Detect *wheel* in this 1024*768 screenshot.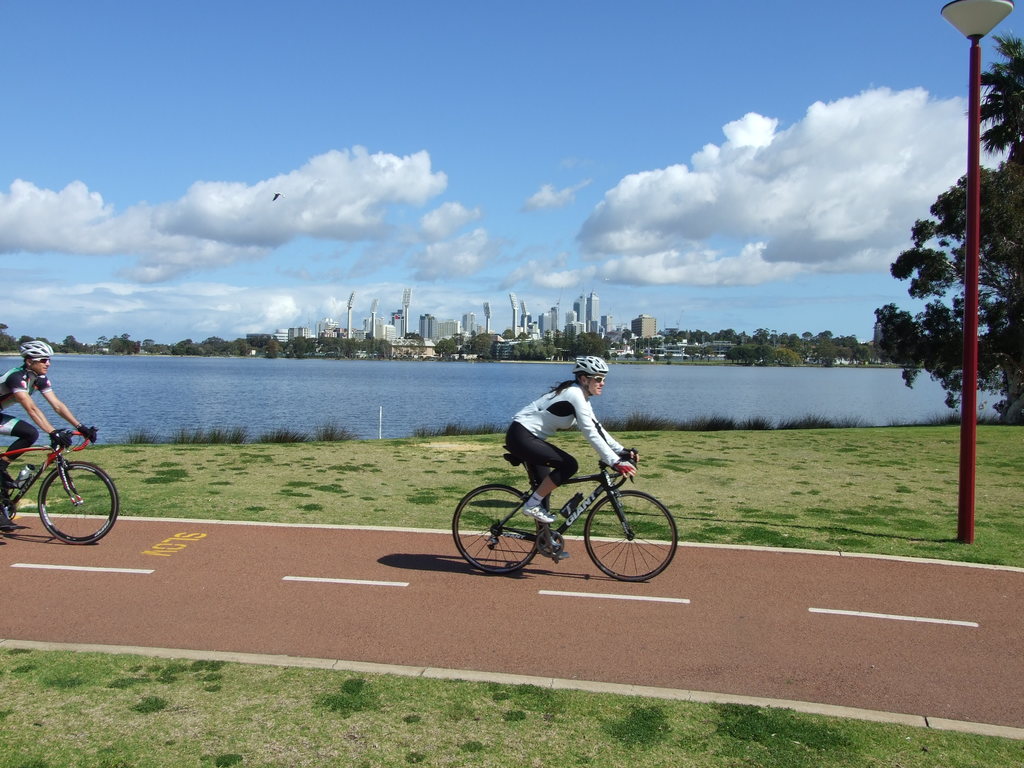
Detection: [left=452, top=484, right=542, bottom=574].
